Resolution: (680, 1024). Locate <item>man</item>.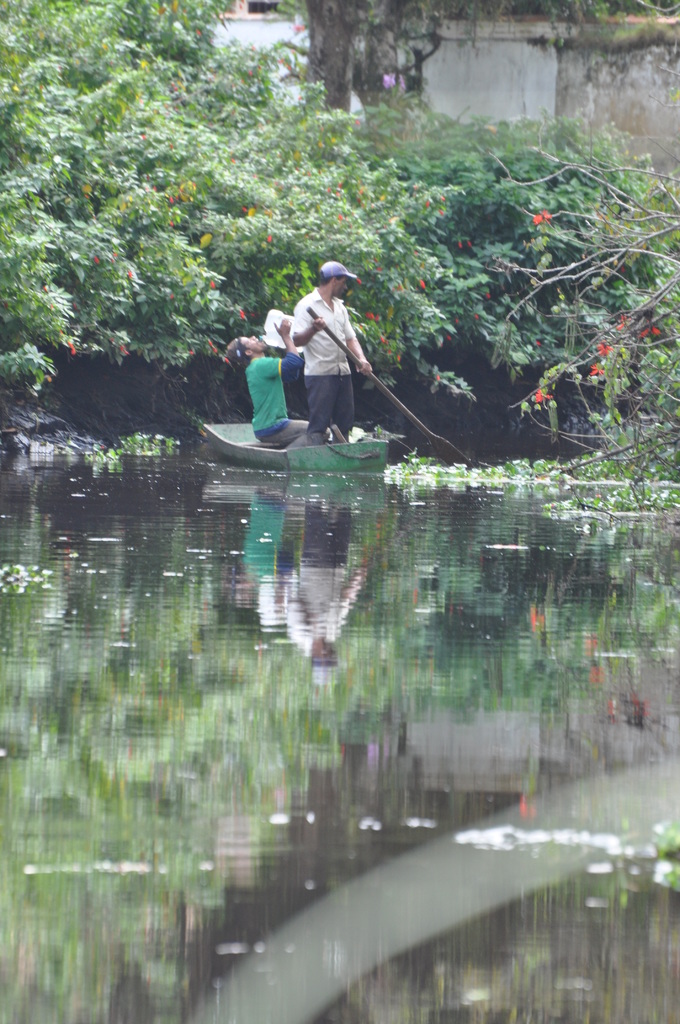
left=284, top=259, right=381, bottom=450.
